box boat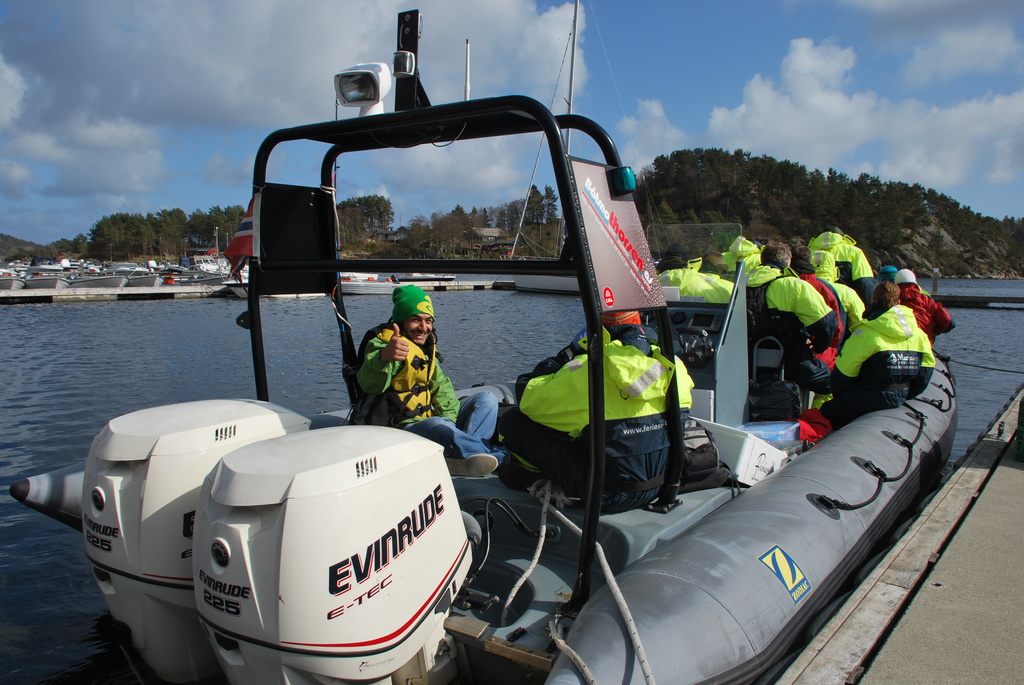
{"left": 28, "top": 258, "right": 64, "bottom": 274}
